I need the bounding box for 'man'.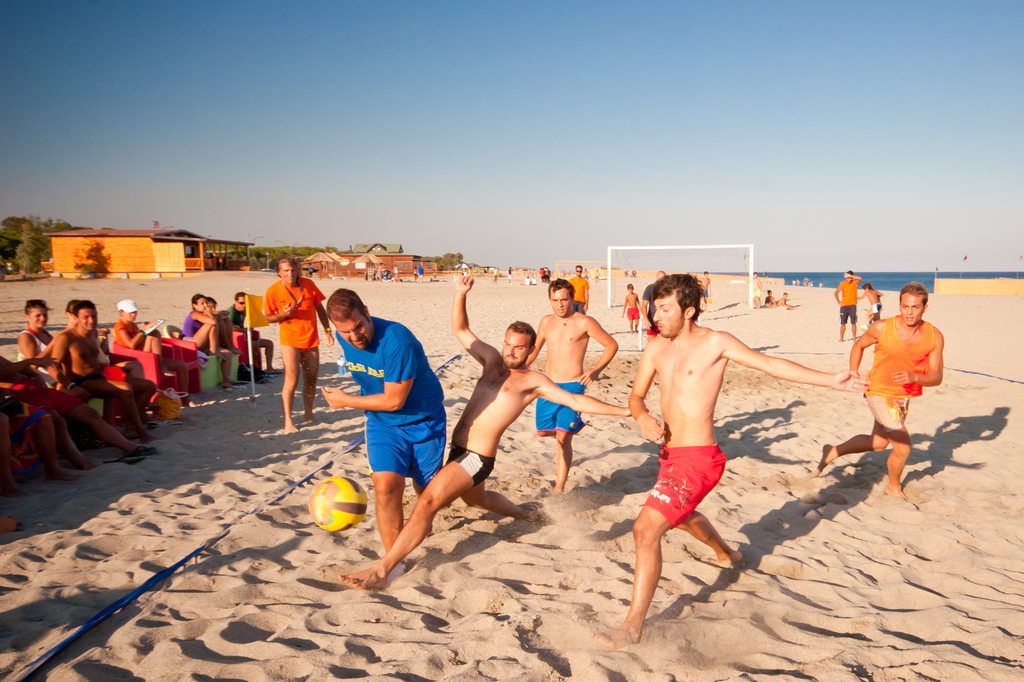
Here it is: l=336, t=276, r=655, b=594.
